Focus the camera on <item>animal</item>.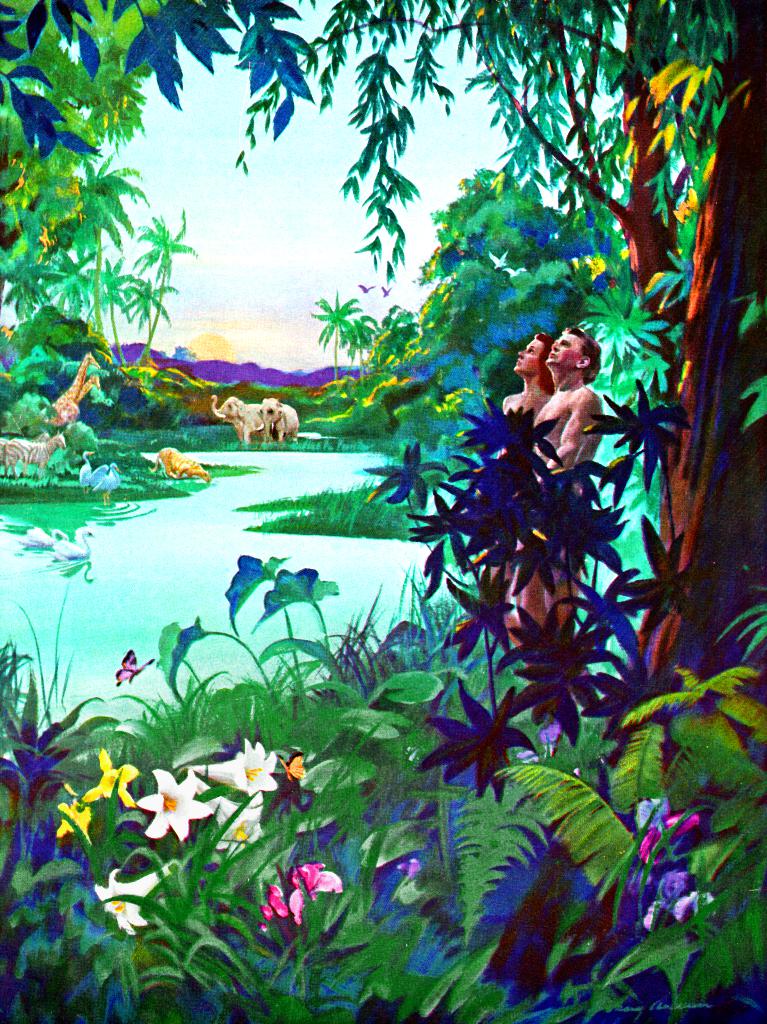
Focus region: [17,529,65,540].
